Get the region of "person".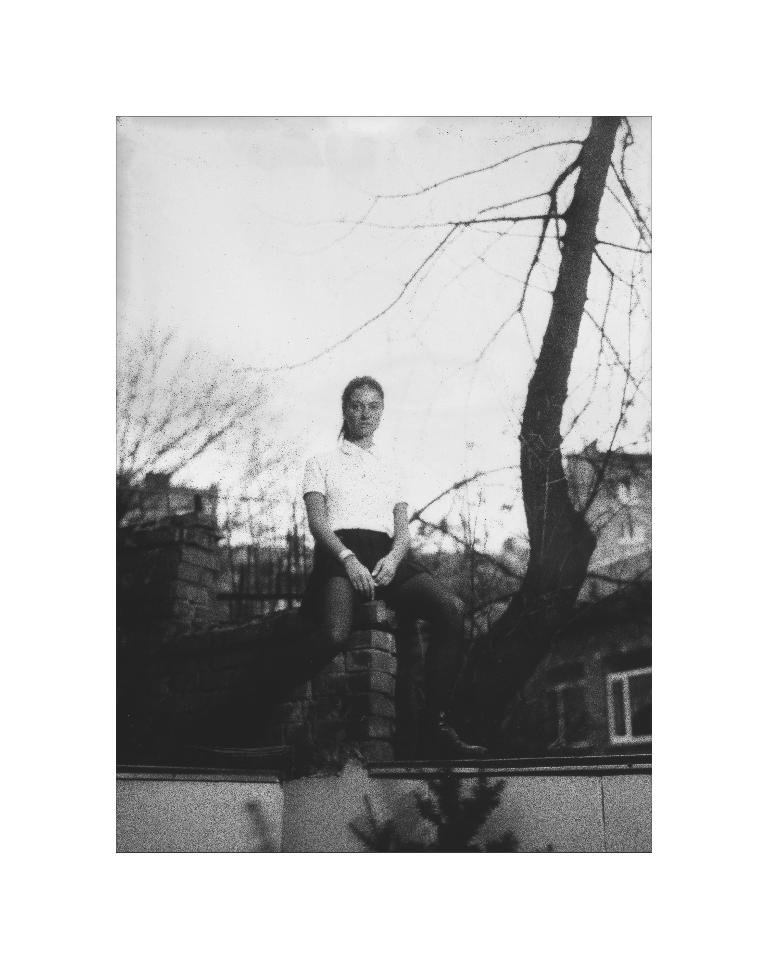
(296,371,503,777).
